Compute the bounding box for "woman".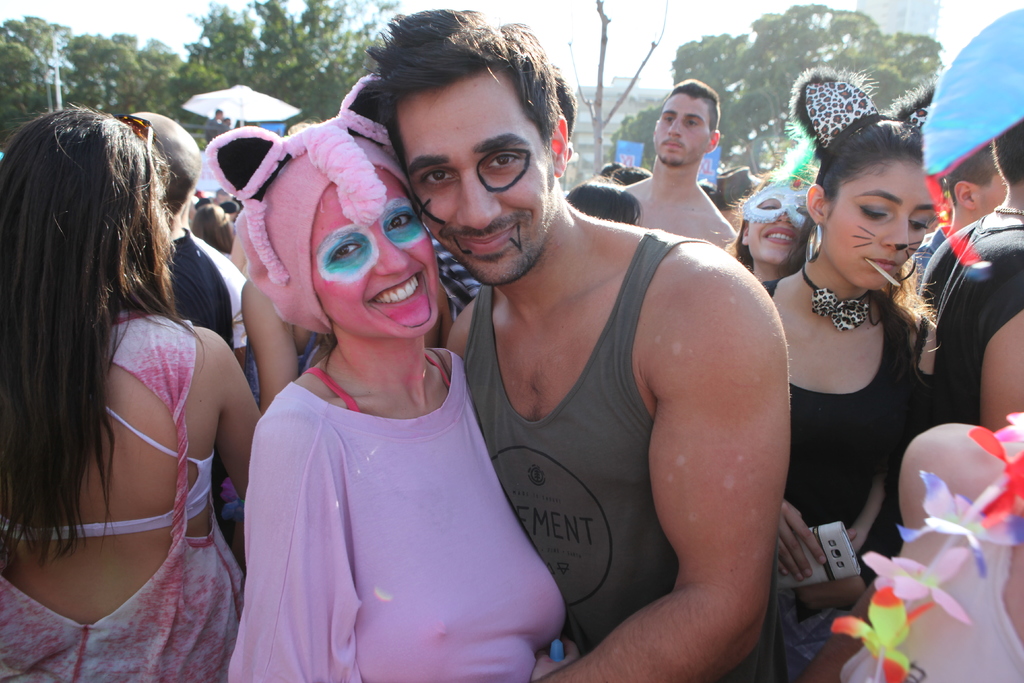
718:159:823:294.
